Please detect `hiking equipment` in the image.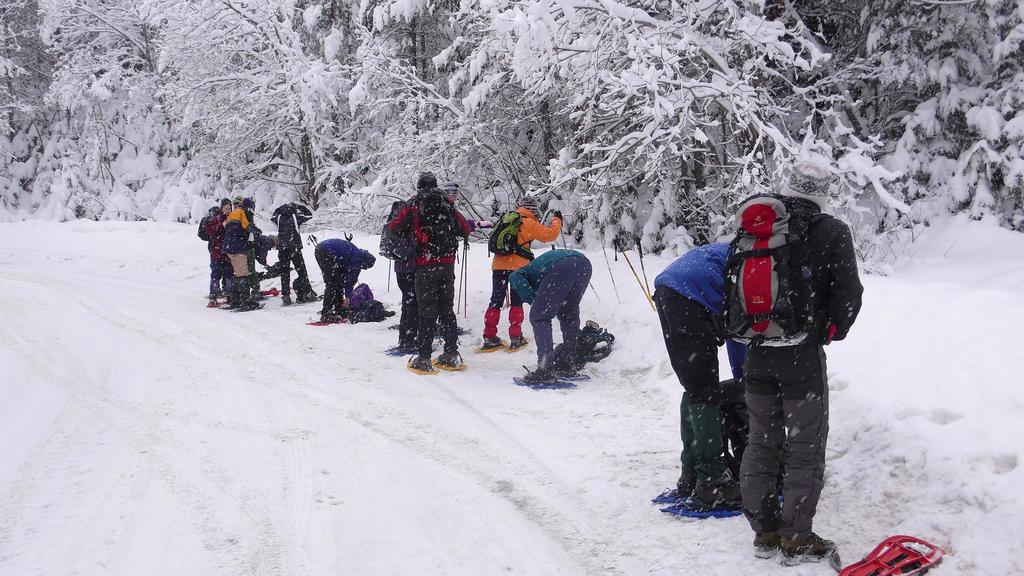
bbox=[708, 378, 757, 476].
